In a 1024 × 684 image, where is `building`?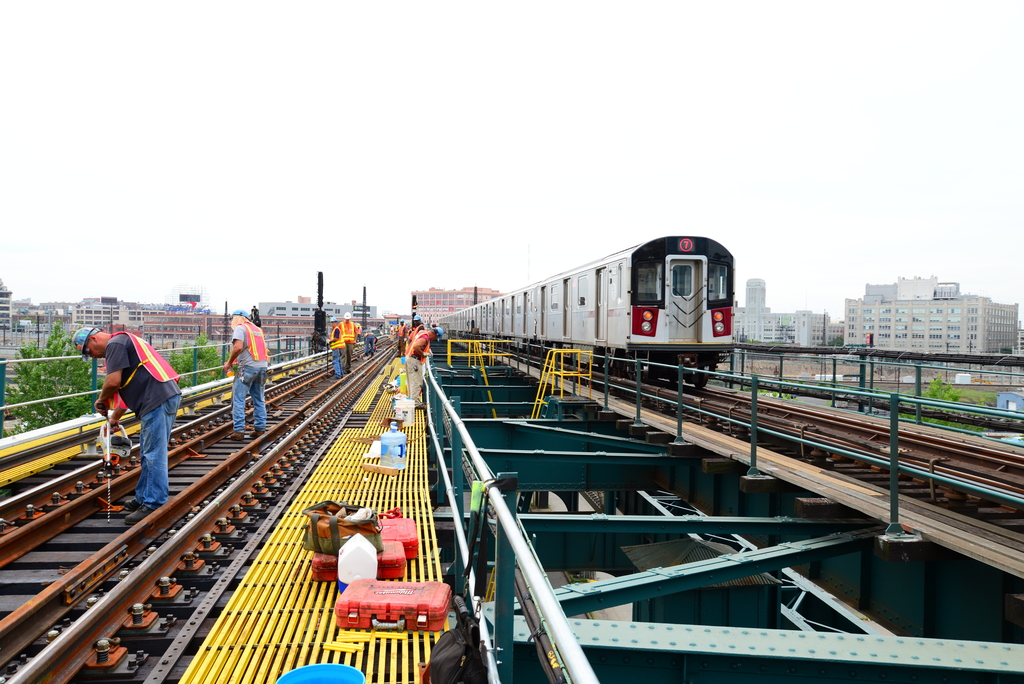
left=412, top=288, right=506, bottom=329.
